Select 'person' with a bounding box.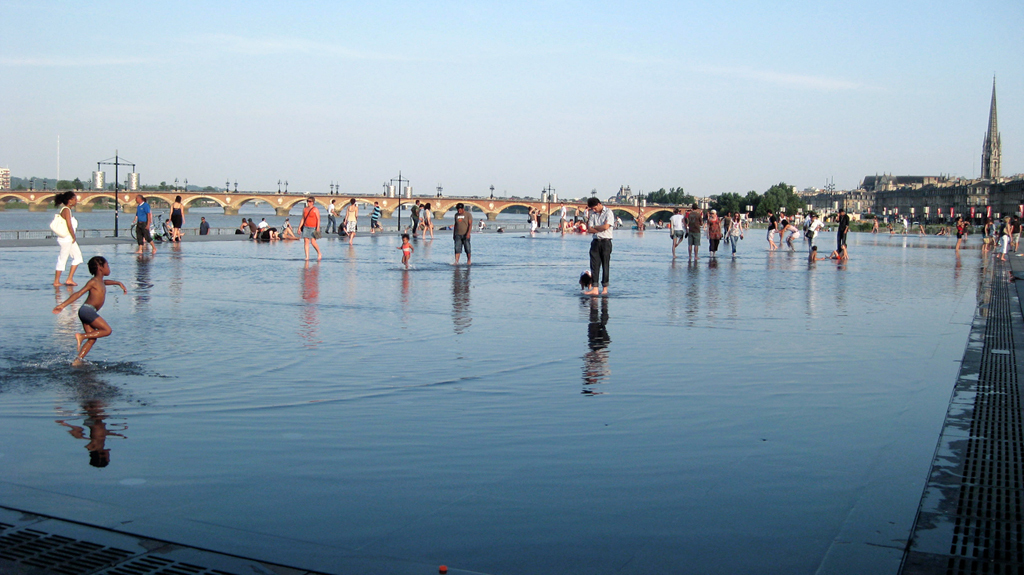
(982,220,992,256).
